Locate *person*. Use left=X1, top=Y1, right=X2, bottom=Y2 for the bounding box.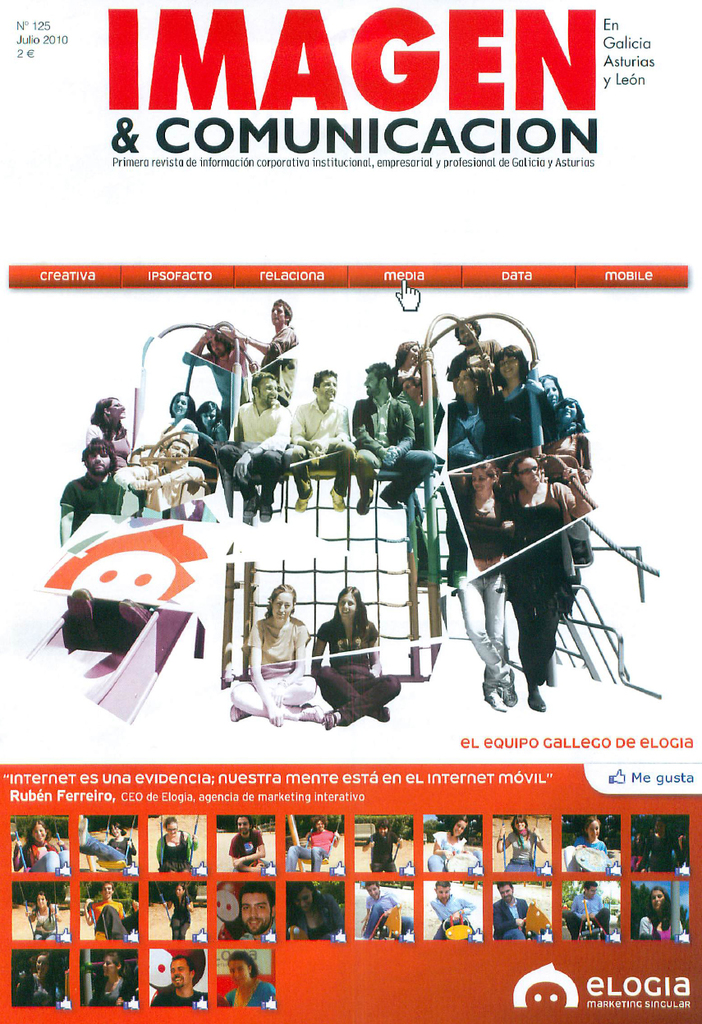
left=220, top=947, right=280, bottom=1013.
